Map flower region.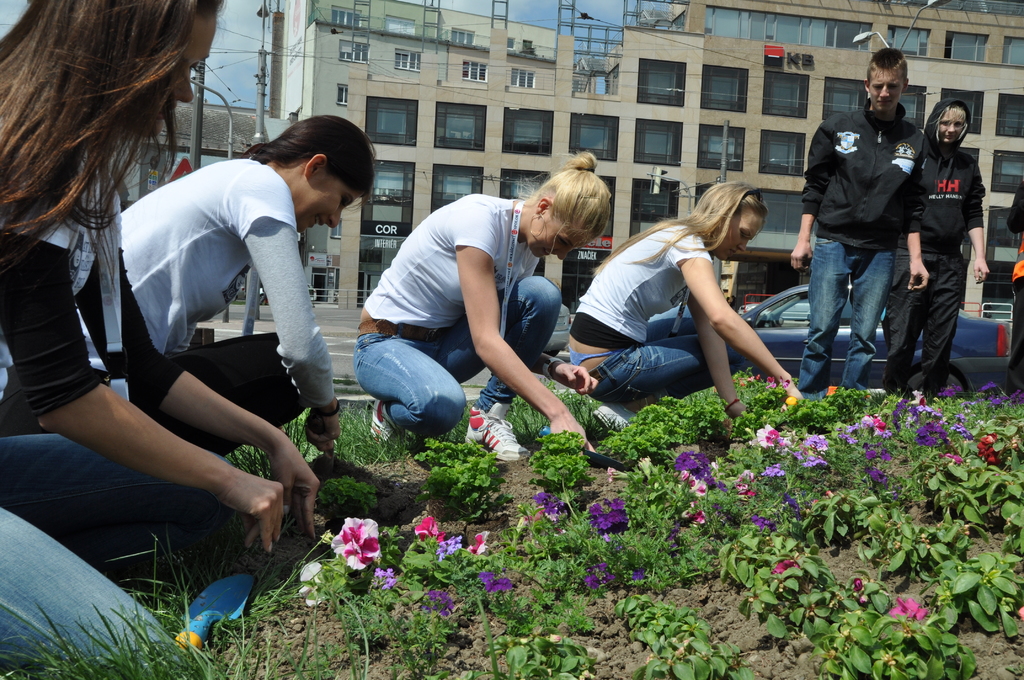
Mapped to box(328, 516, 386, 570).
